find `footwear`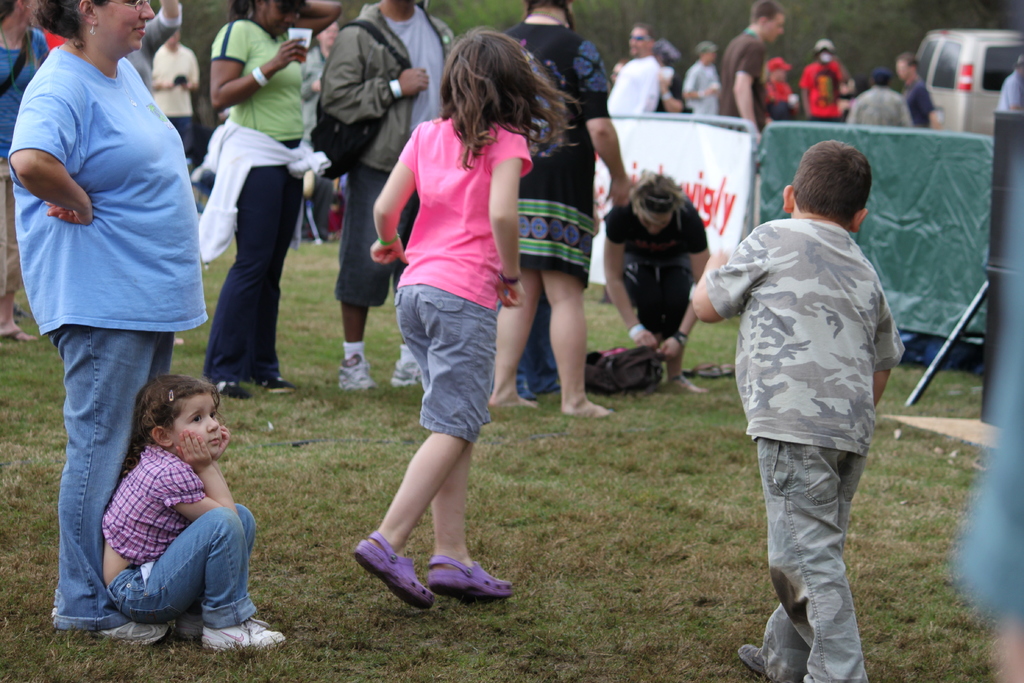
{"left": 213, "top": 379, "right": 246, "bottom": 398}
